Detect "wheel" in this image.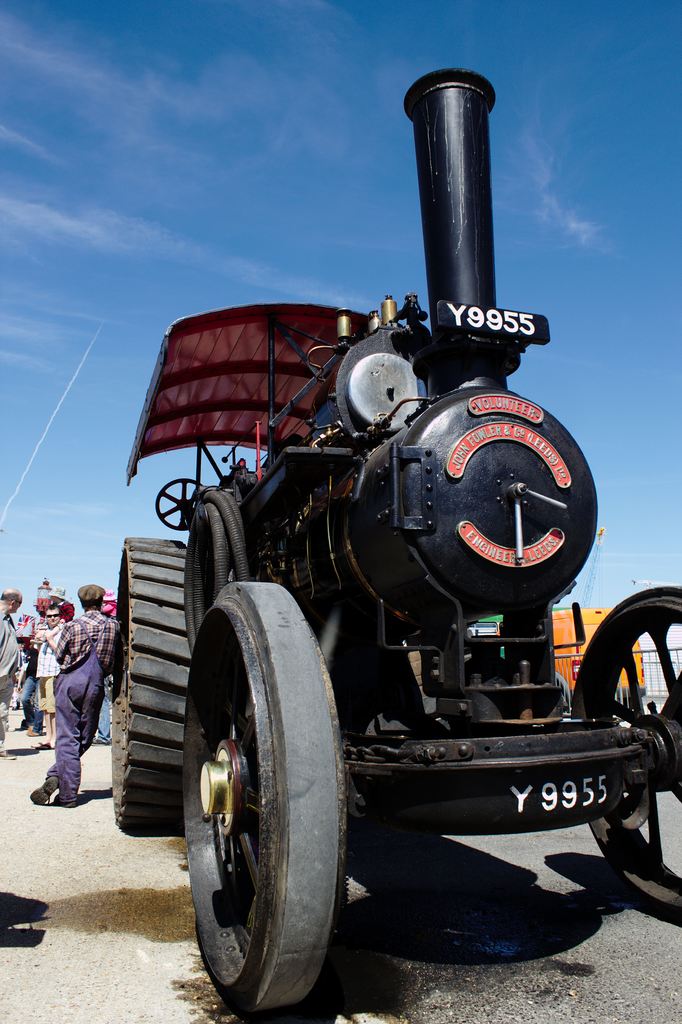
Detection: region(152, 476, 208, 535).
